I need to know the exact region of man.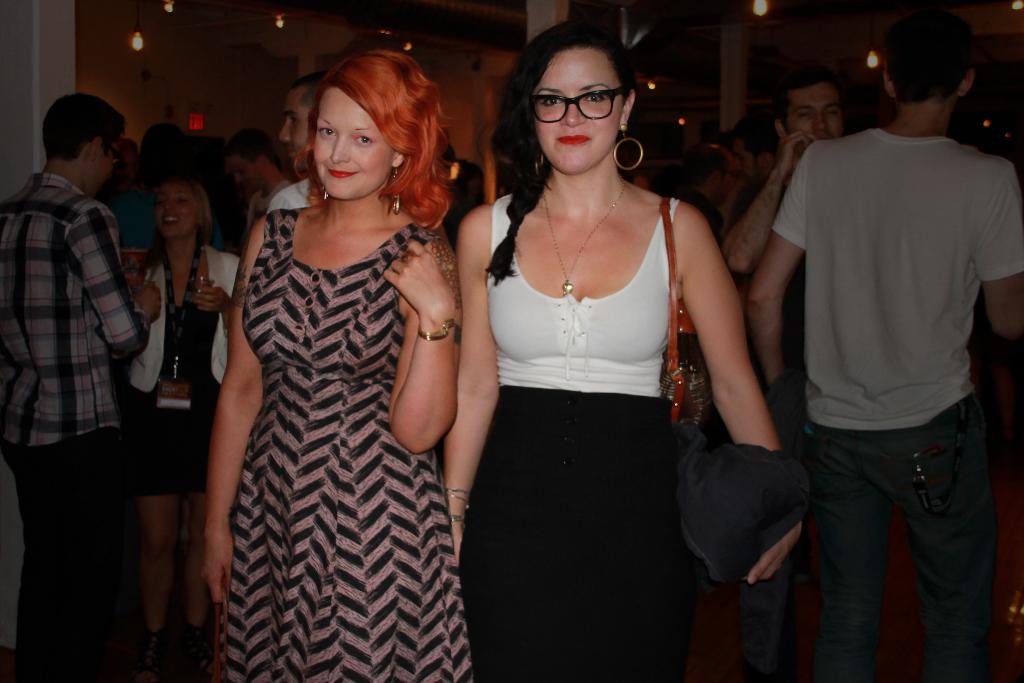
Region: bbox(0, 89, 165, 682).
